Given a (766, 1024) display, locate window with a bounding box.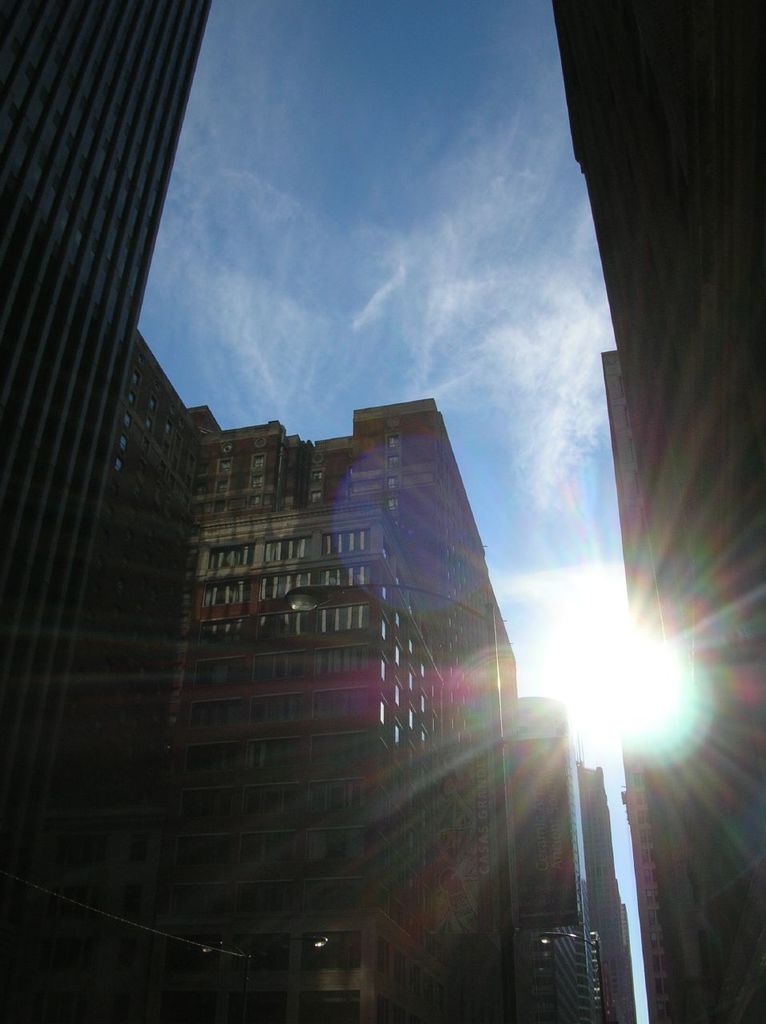
Located: box=[319, 535, 364, 558].
